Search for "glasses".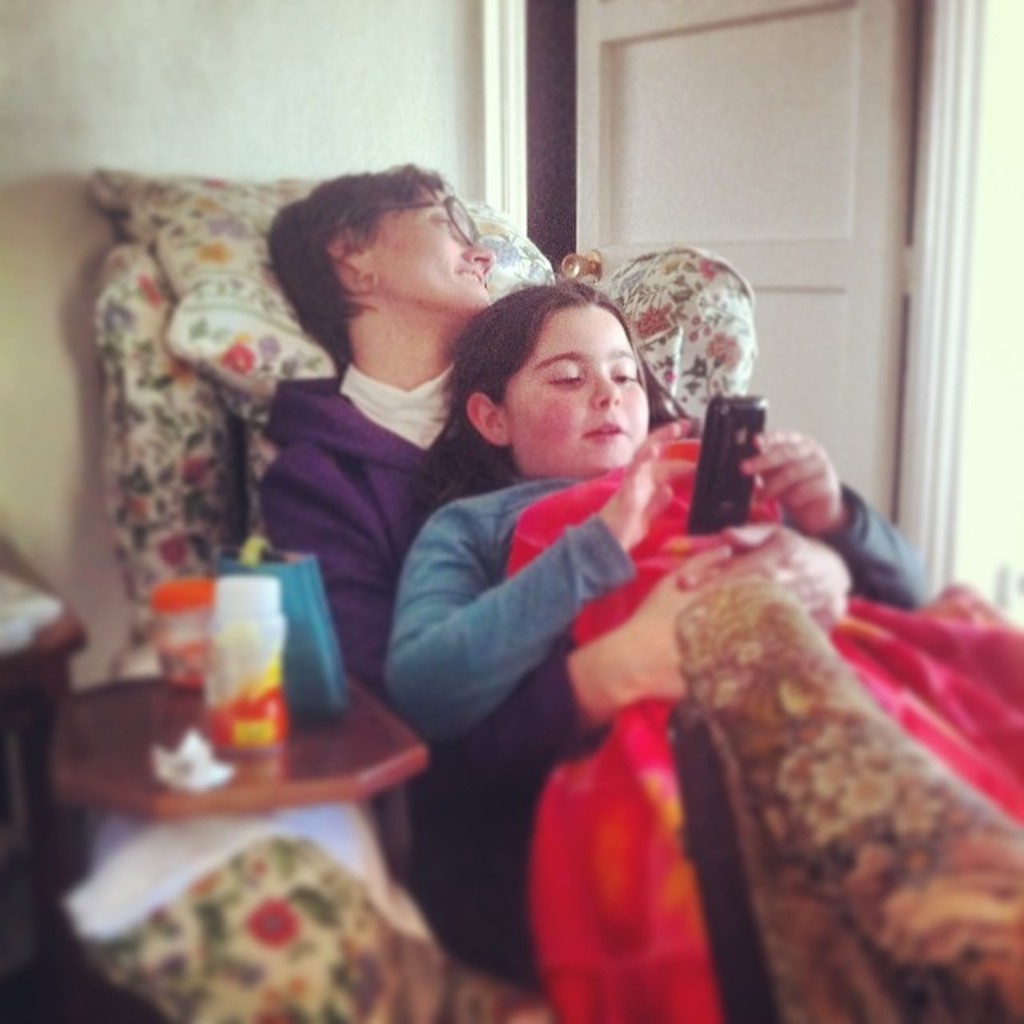
Found at 355 187 485 250.
